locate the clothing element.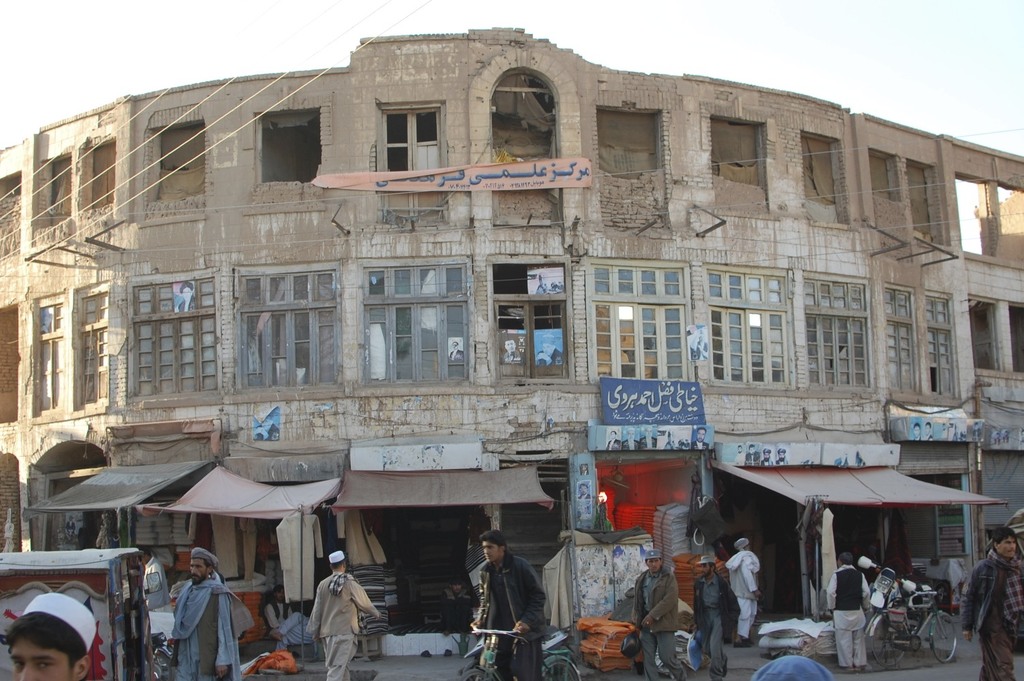
Element bbox: {"x1": 317, "y1": 571, "x2": 374, "y2": 680}.
